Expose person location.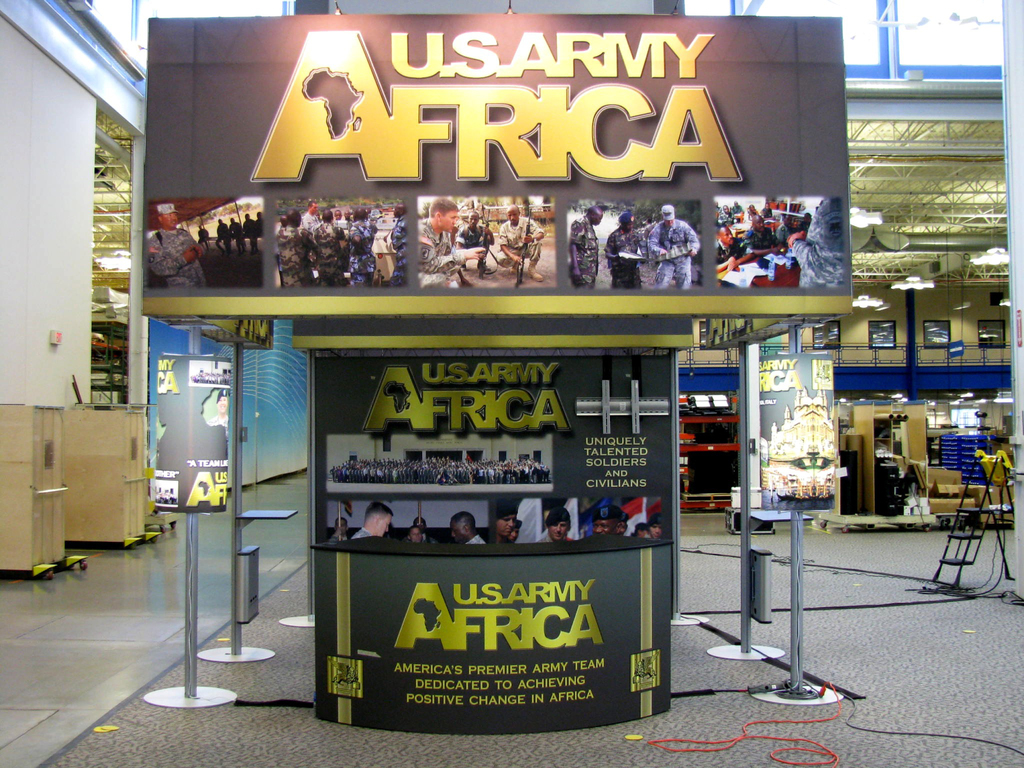
Exposed at <region>644, 511, 663, 536</region>.
